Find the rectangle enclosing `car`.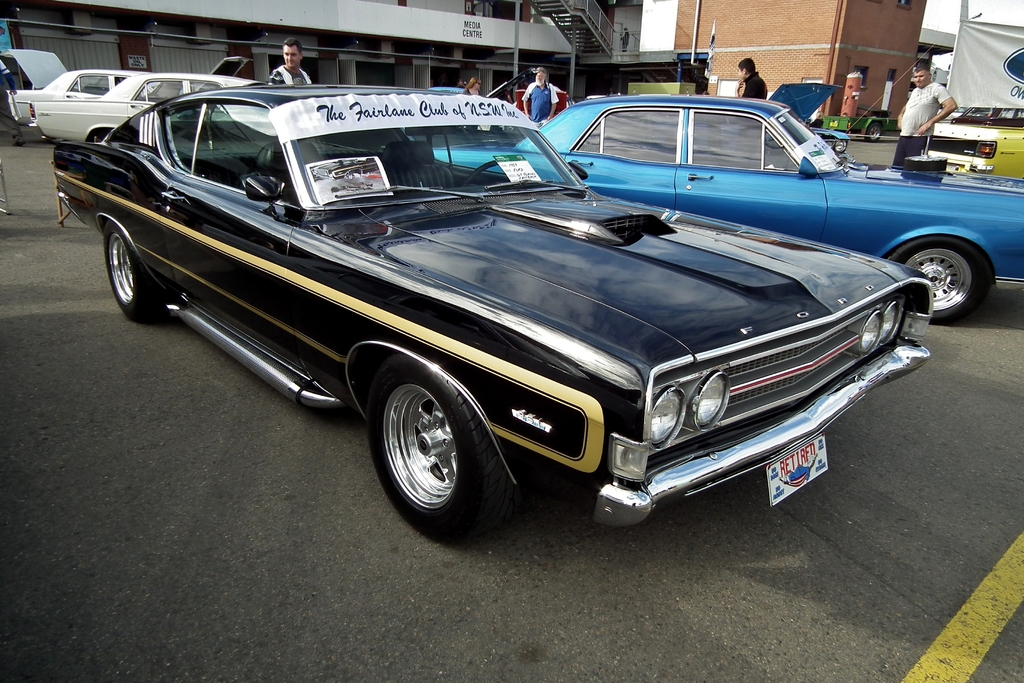
{"left": 4, "top": 47, "right": 141, "bottom": 122}.
